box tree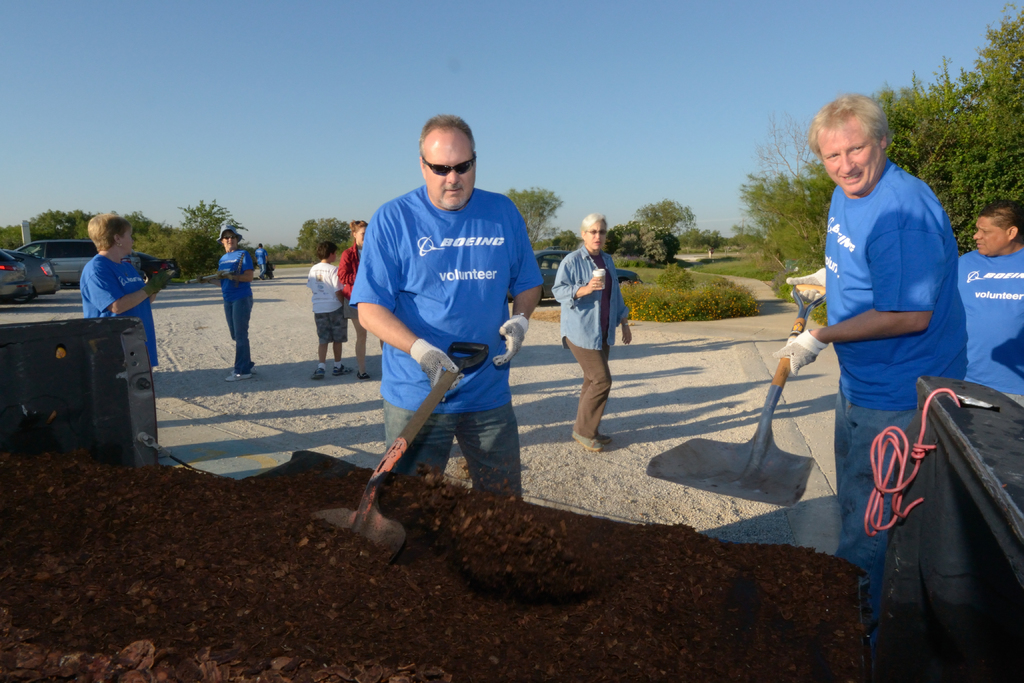
751:120:825:179
